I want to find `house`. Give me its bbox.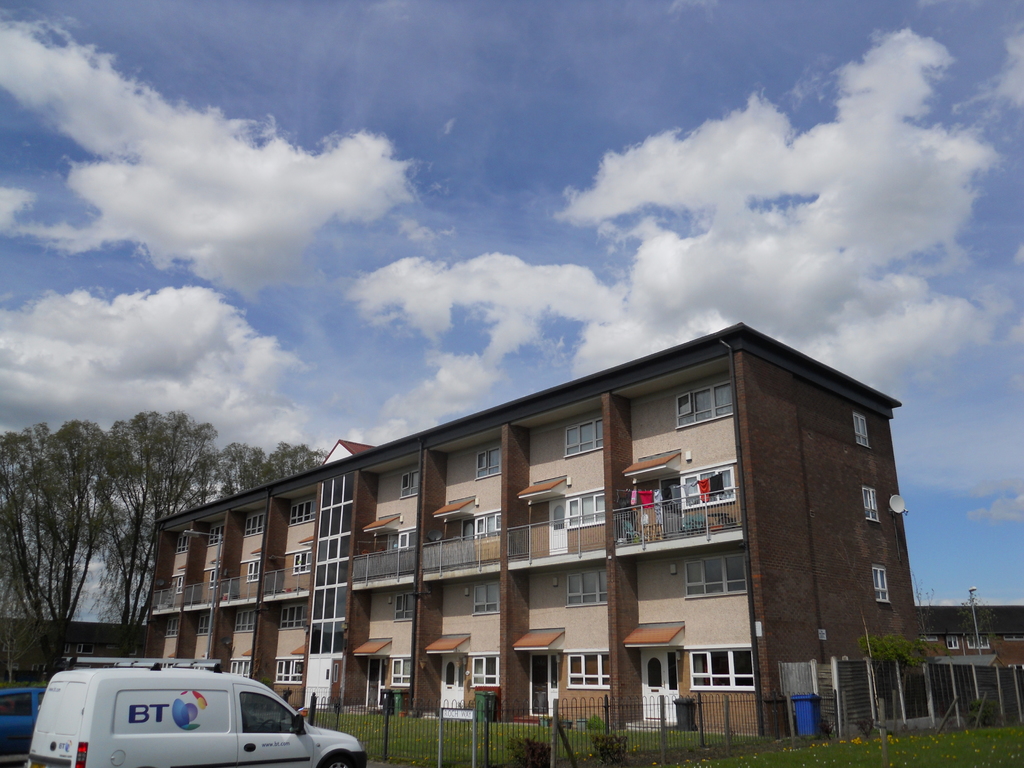
912:601:1023:733.
